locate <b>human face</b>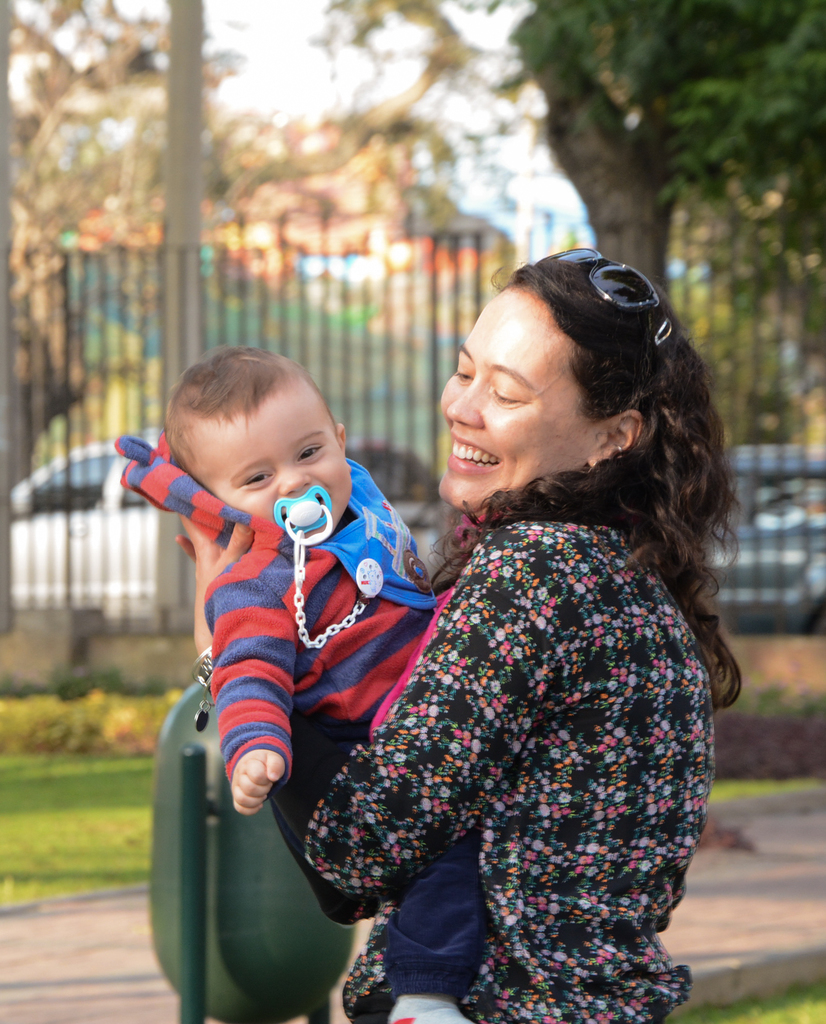
439,283,607,510
